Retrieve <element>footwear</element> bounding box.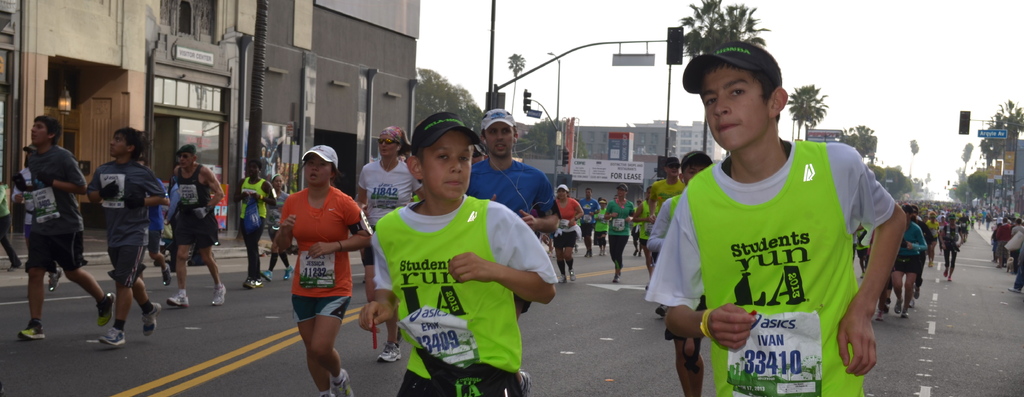
Bounding box: x1=95 y1=325 x2=125 y2=346.
